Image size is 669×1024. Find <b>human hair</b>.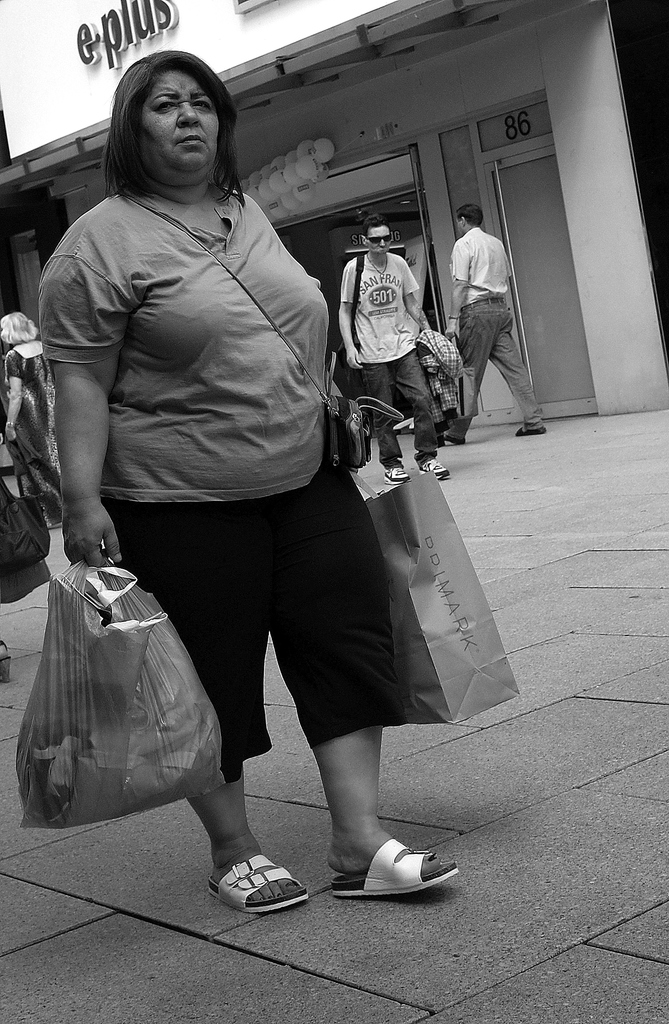
pyautogui.locateOnScreen(455, 204, 485, 226).
